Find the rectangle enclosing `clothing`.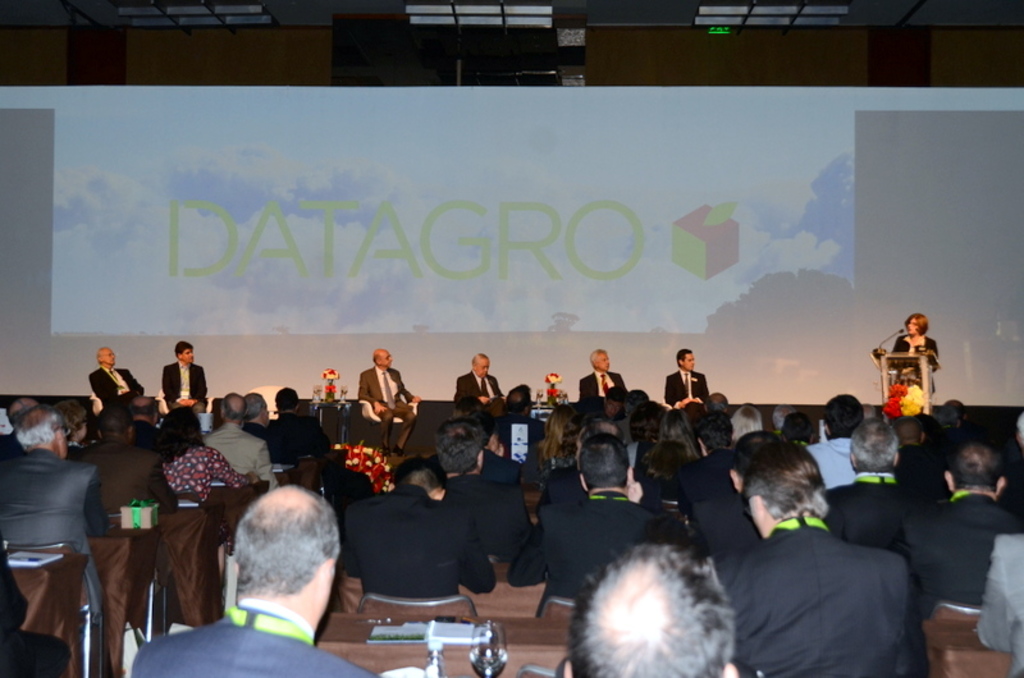
left=828, top=486, right=877, bottom=565.
